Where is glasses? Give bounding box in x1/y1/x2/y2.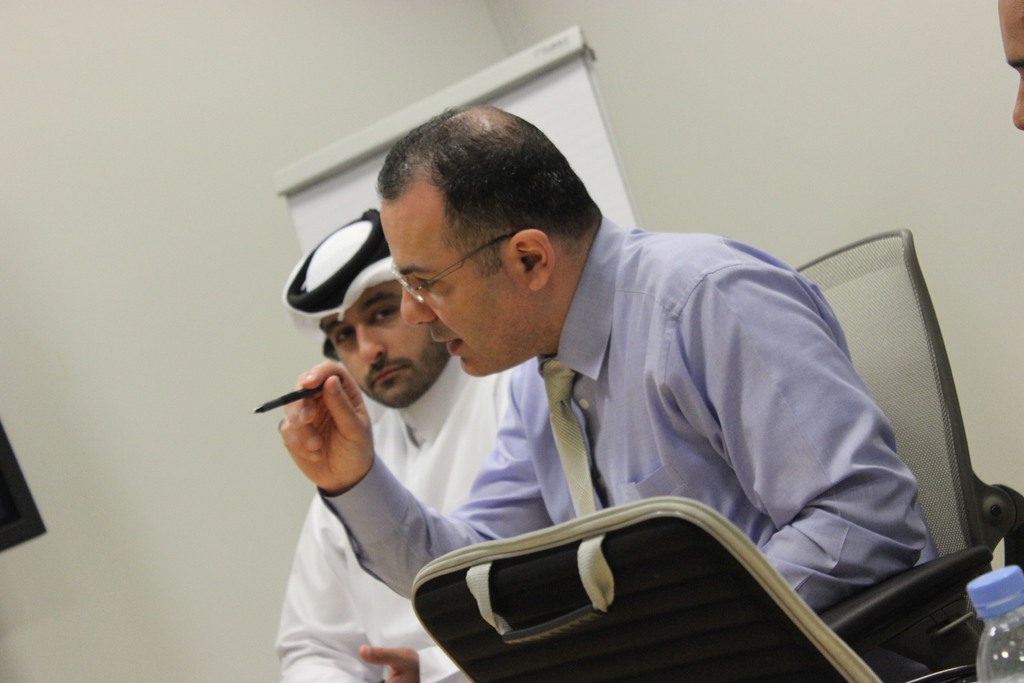
385/233/513/304.
